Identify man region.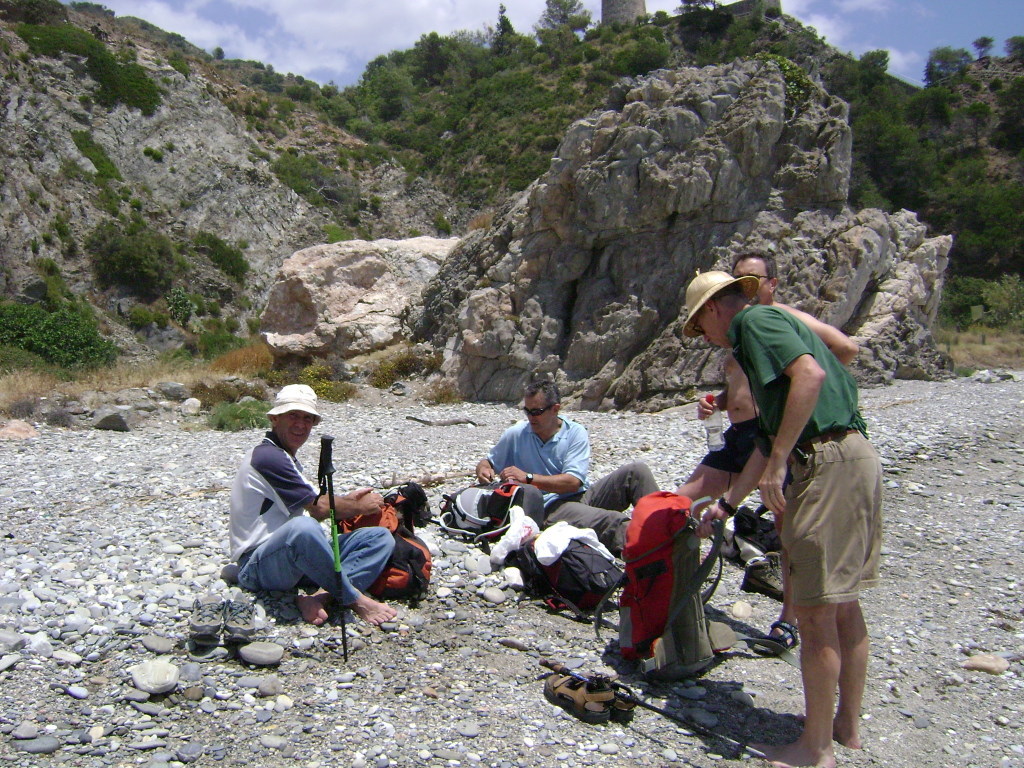
Region: 678/251/861/652.
